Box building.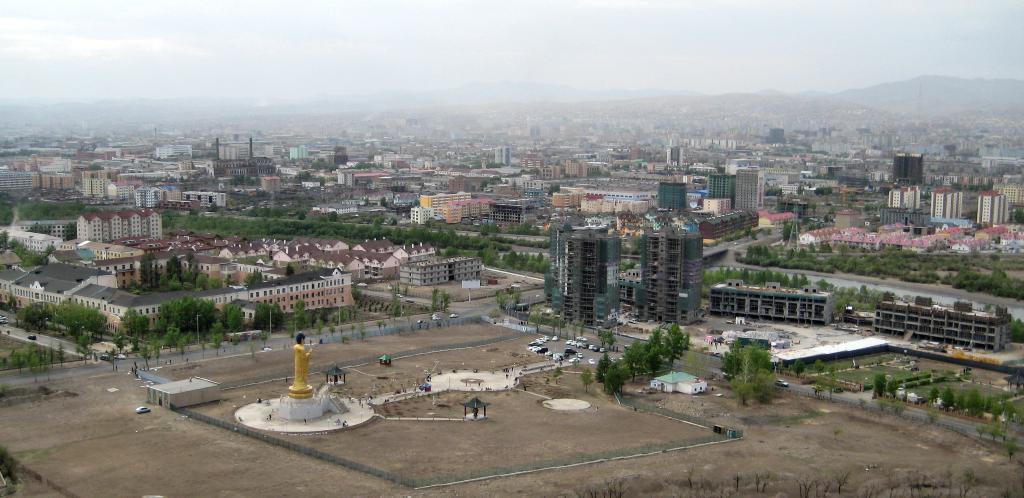
733:172:764:213.
